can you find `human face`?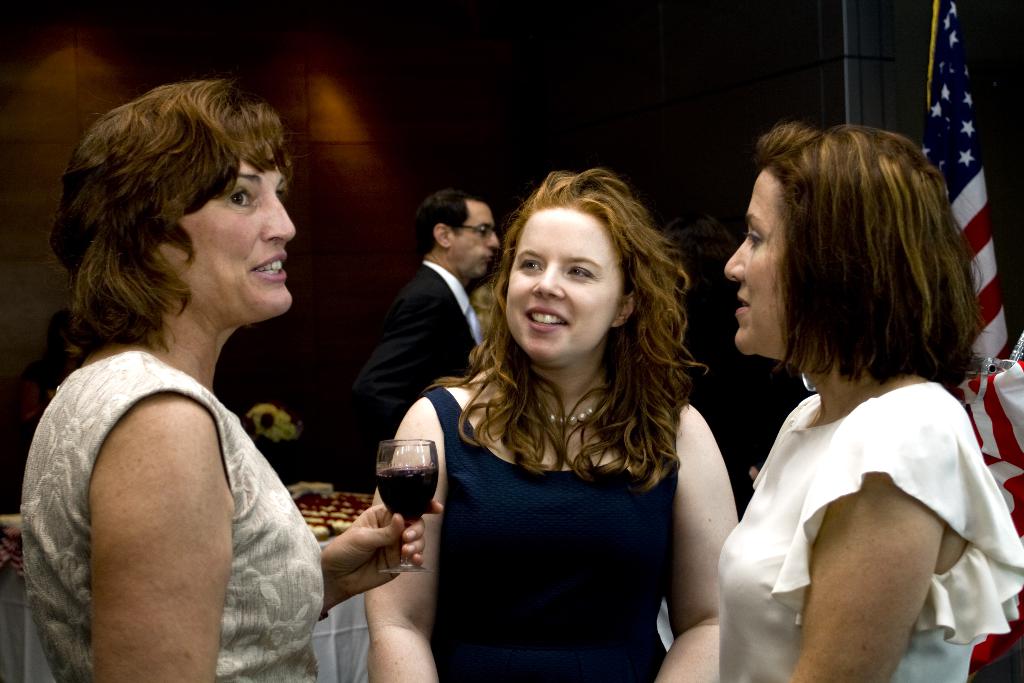
Yes, bounding box: 456, 198, 500, 274.
